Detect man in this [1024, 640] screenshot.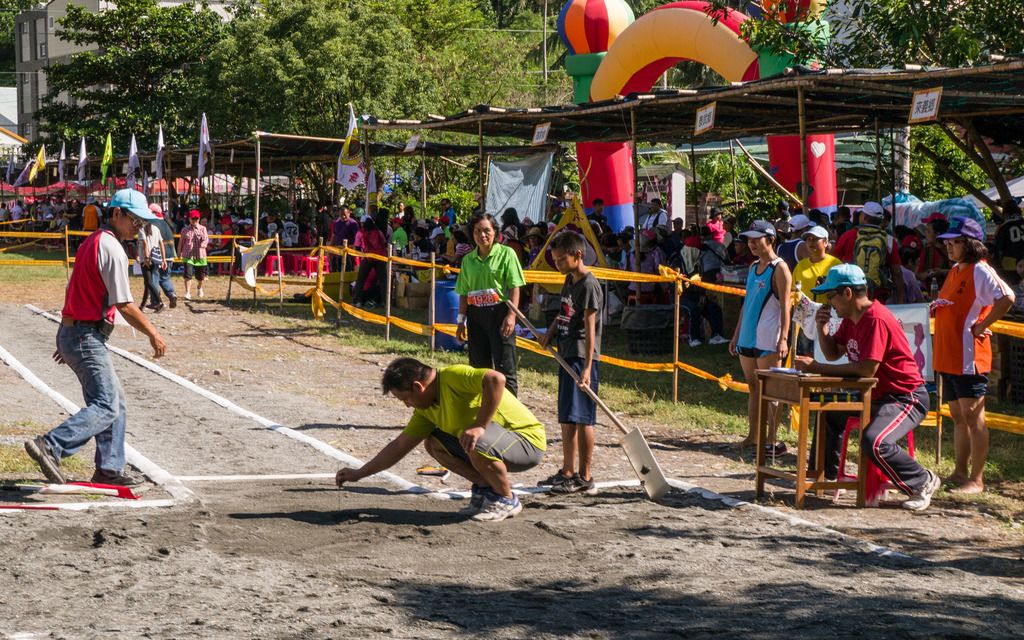
Detection: locate(333, 353, 552, 526).
